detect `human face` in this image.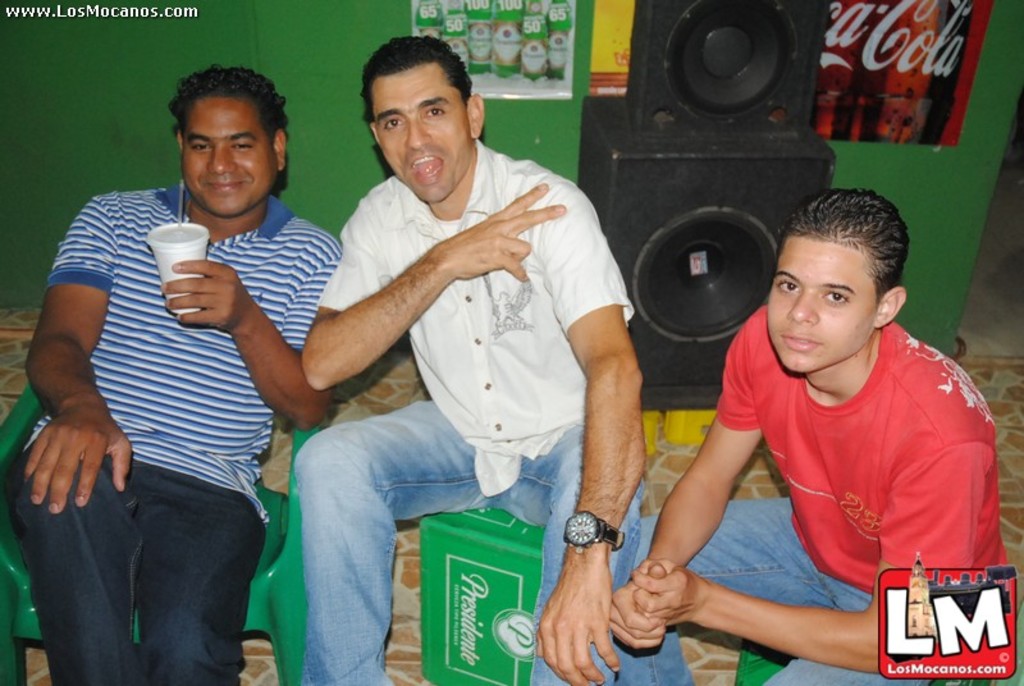
Detection: bbox=[182, 93, 283, 214].
